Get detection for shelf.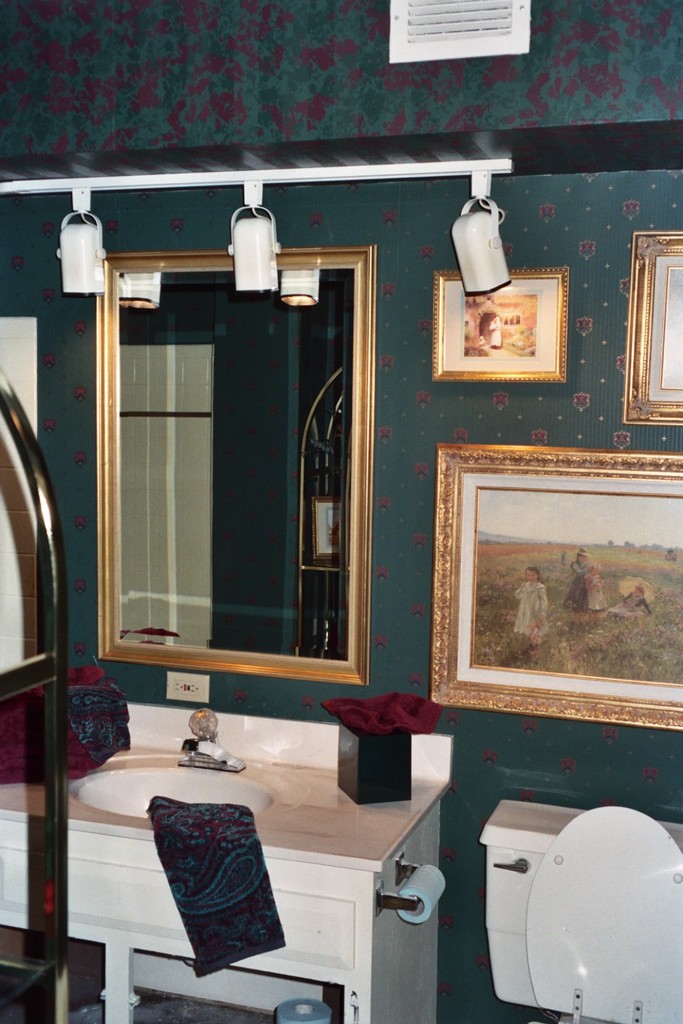
Detection: 109, 948, 347, 1023.
